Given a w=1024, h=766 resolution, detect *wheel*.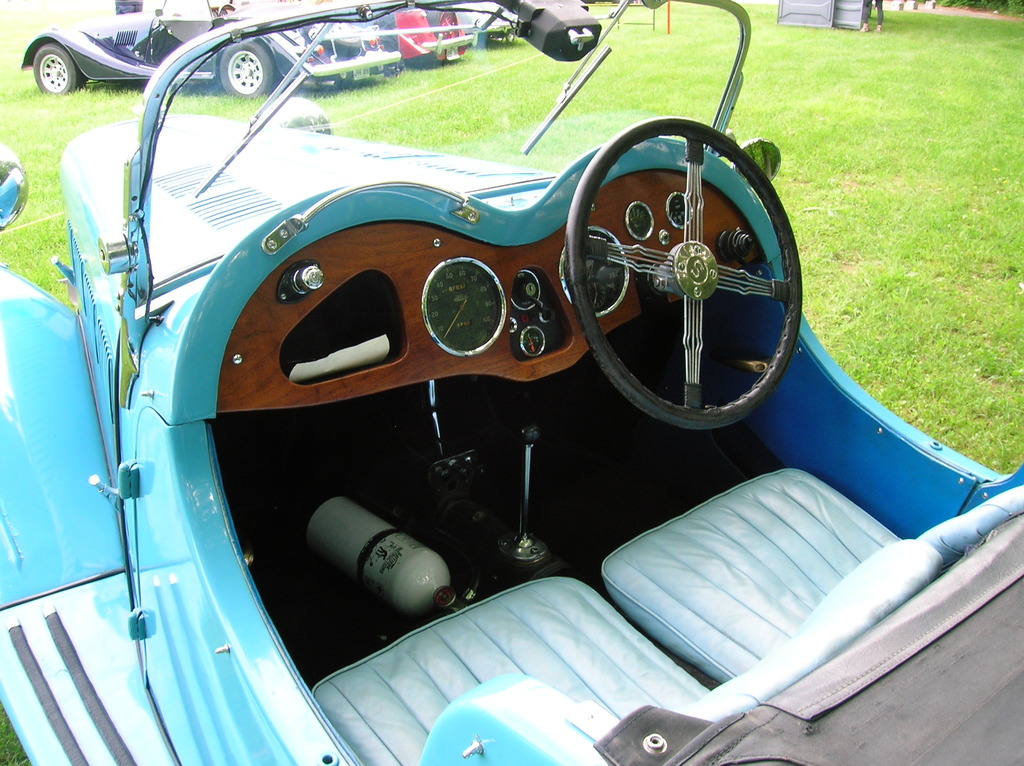
pyautogui.locateOnScreen(217, 35, 271, 98).
